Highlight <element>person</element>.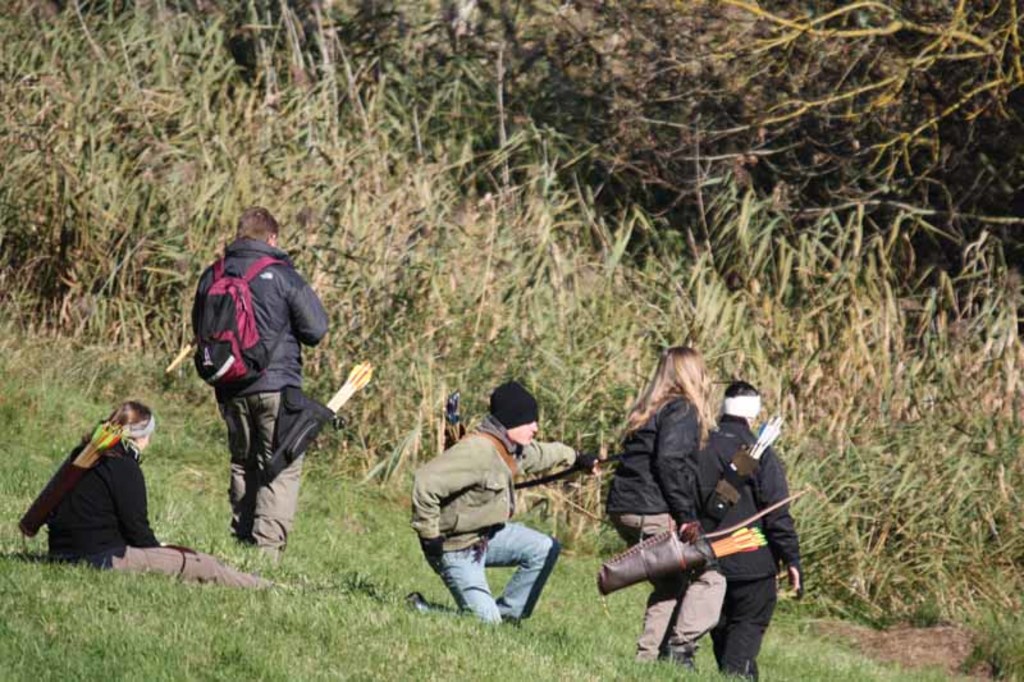
Highlighted region: (left=602, top=345, right=732, bottom=664).
